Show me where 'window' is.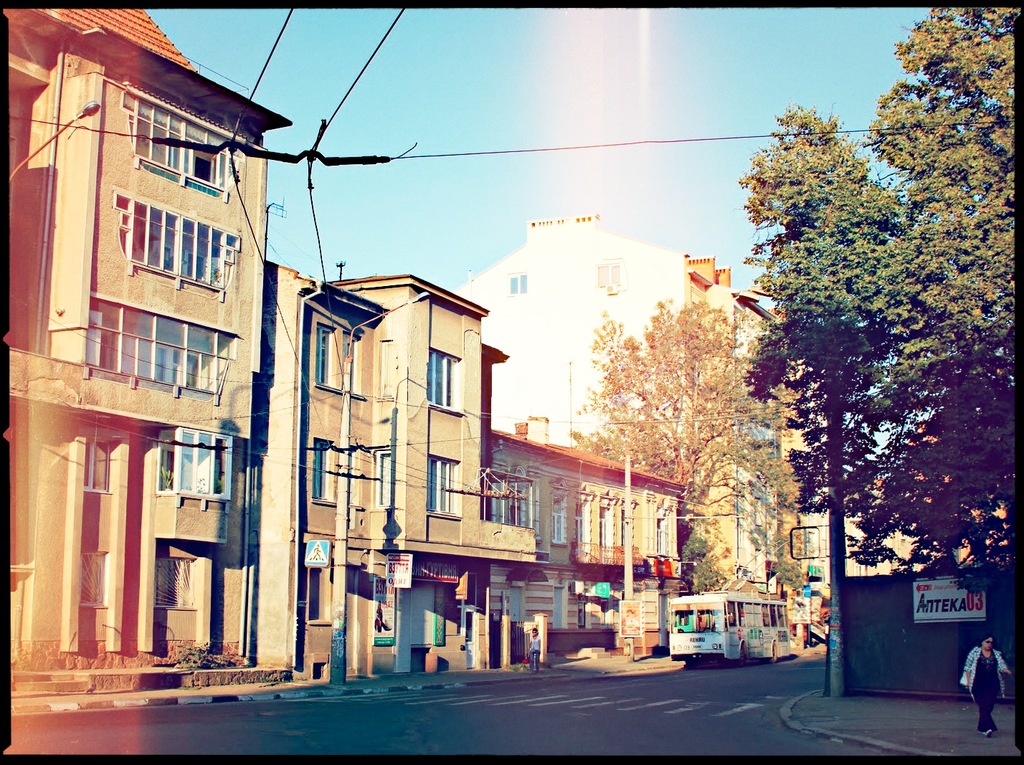
'window' is at box(79, 293, 240, 401).
